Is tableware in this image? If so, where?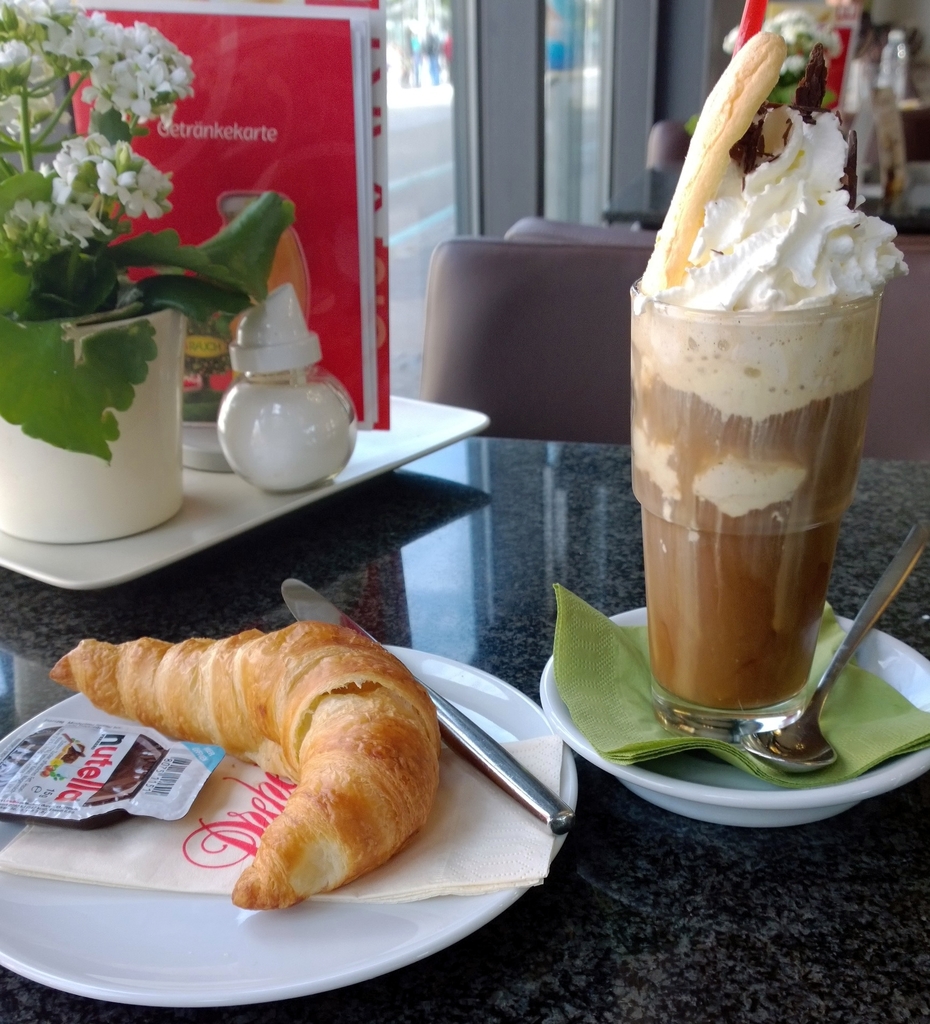
Yes, at 188,364,369,501.
